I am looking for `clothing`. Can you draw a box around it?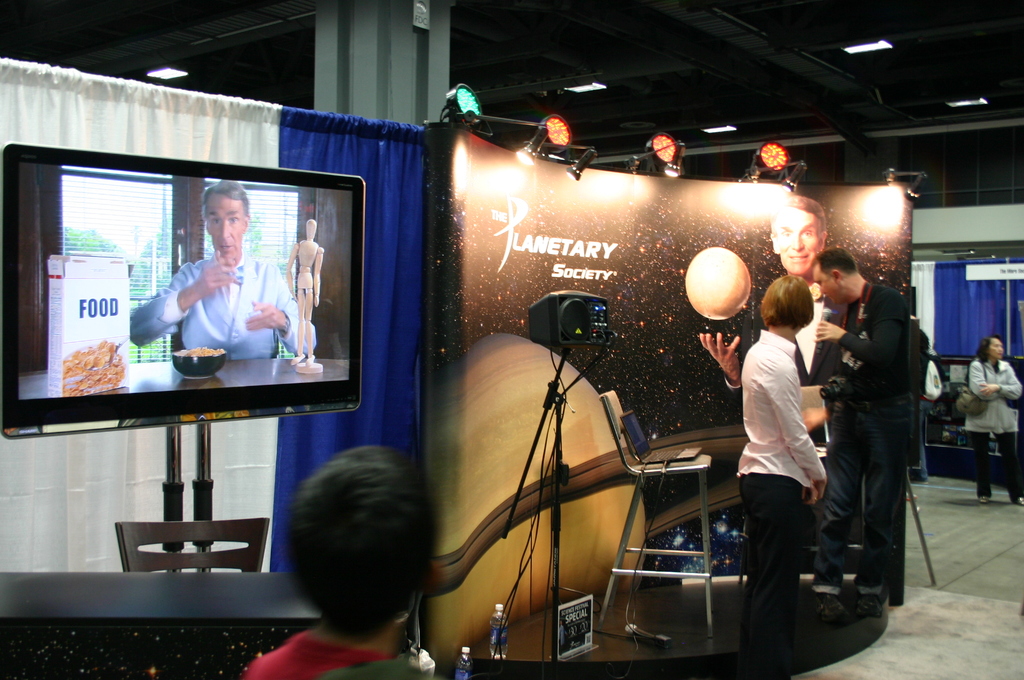
Sure, the bounding box is [x1=129, y1=254, x2=302, y2=359].
